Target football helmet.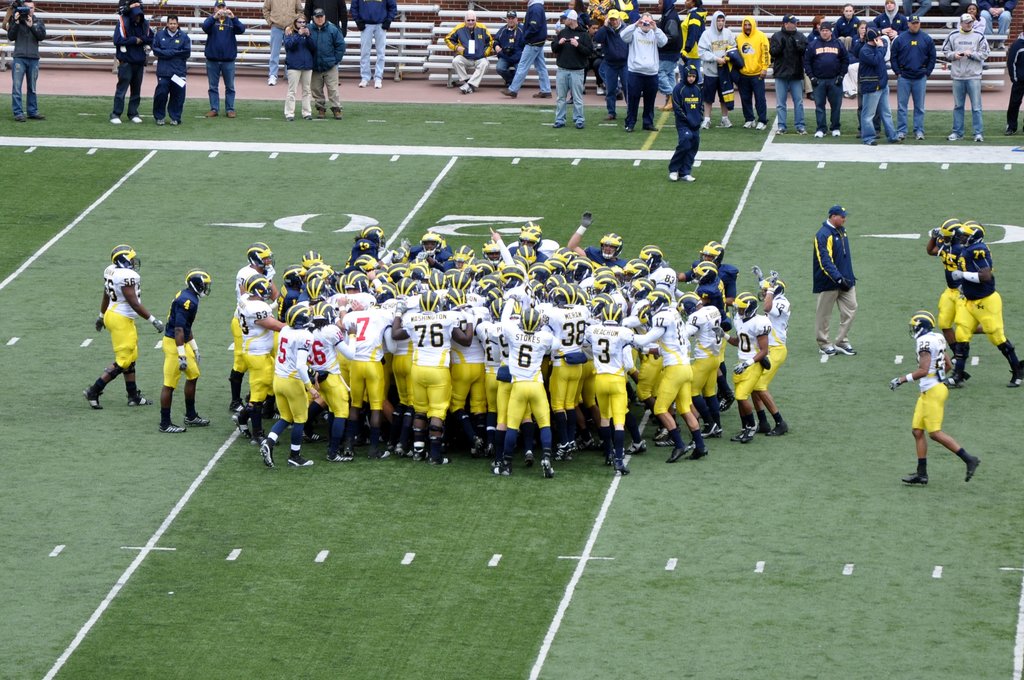
Target region: (x1=905, y1=300, x2=940, y2=345).
